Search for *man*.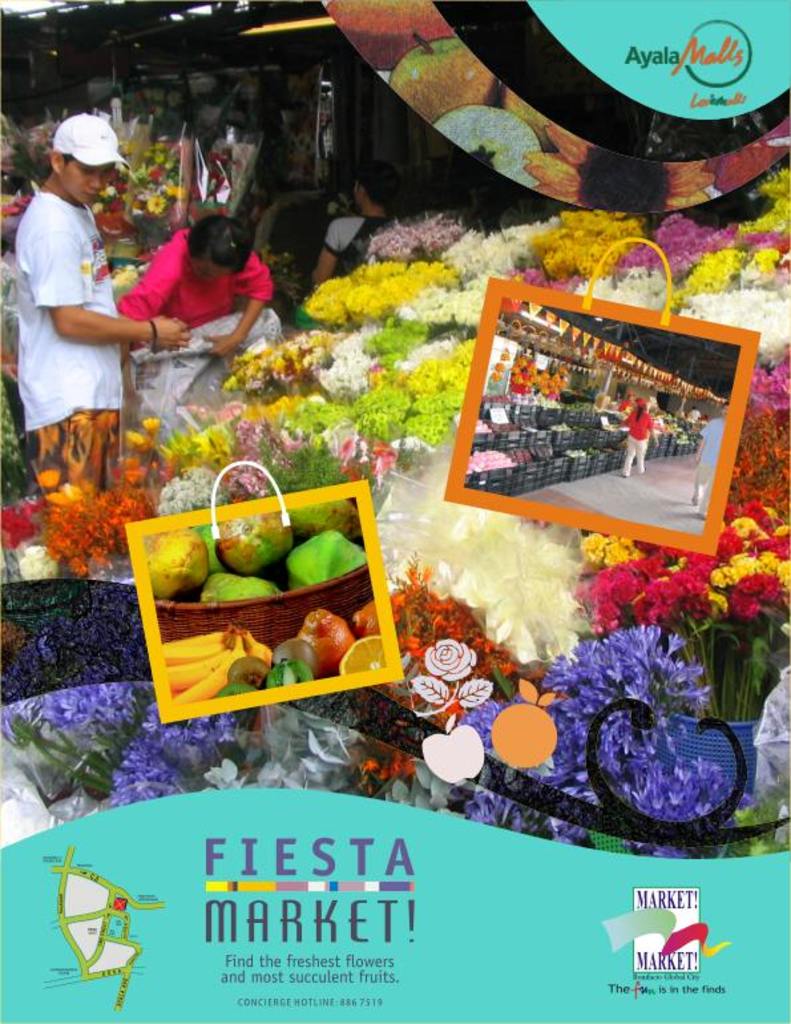
Found at 11/114/182/508.
